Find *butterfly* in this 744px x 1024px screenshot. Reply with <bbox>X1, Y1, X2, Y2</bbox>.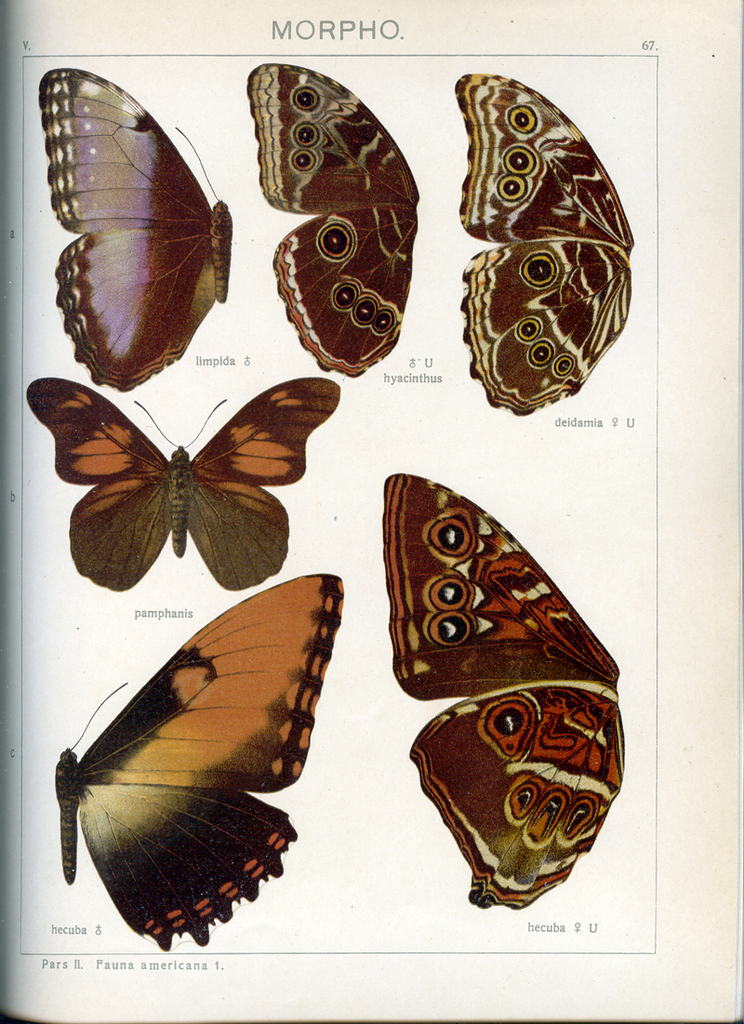
<bbox>453, 75, 637, 417</bbox>.
